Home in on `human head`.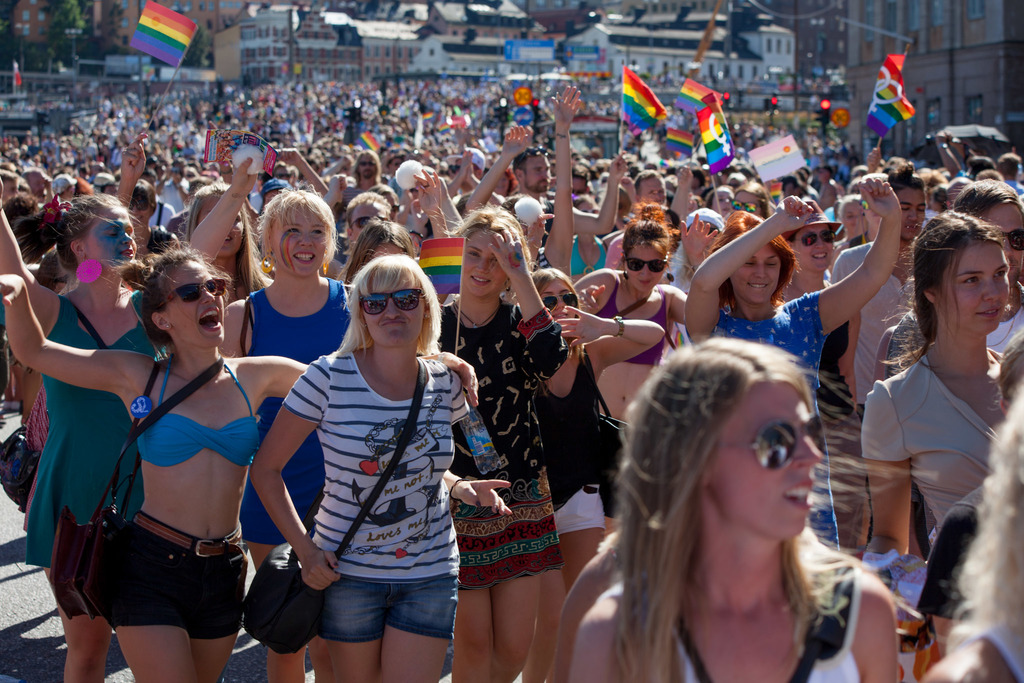
Homed in at (x1=705, y1=183, x2=735, y2=216).
